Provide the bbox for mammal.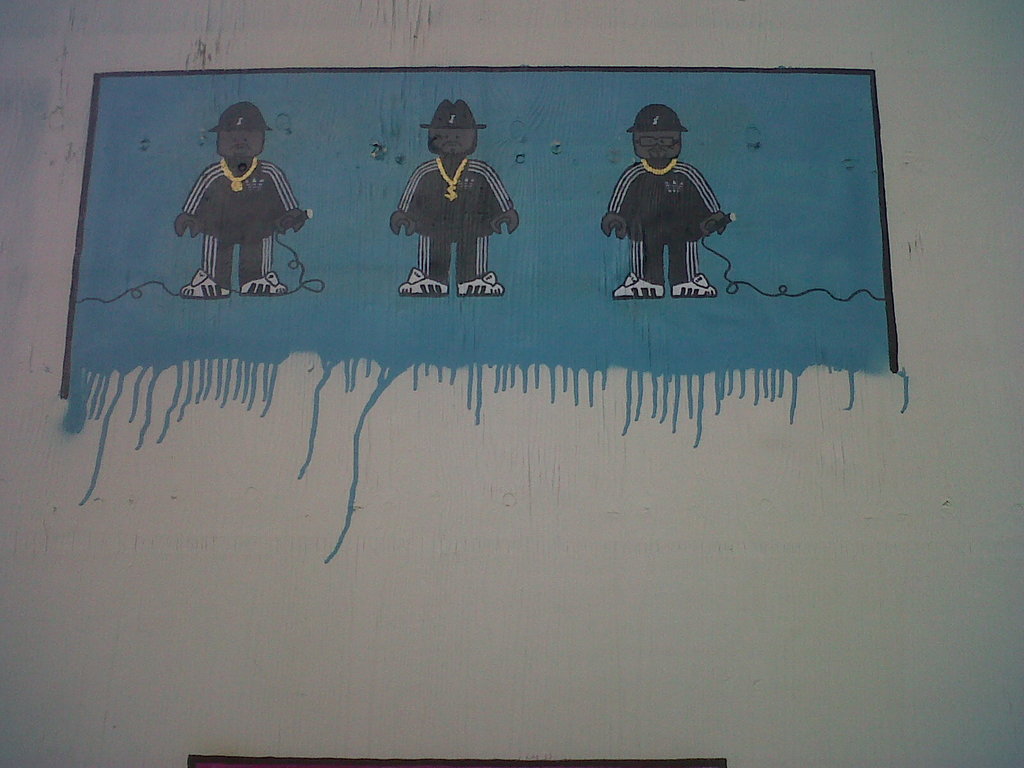
l=156, t=104, r=307, b=271.
